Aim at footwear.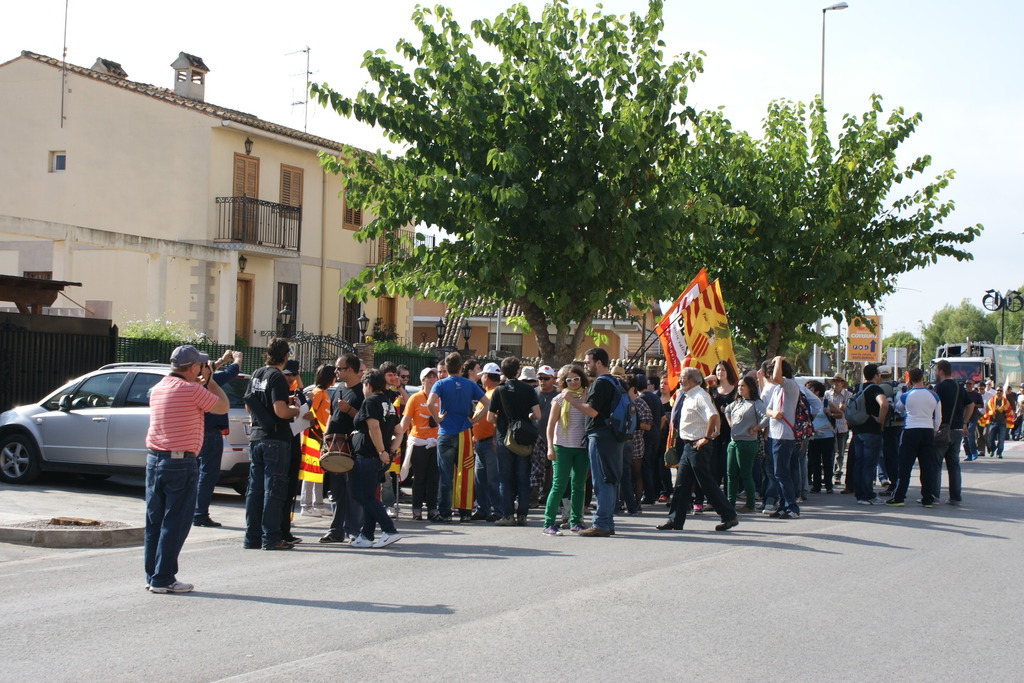
Aimed at 582,523,608,539.
